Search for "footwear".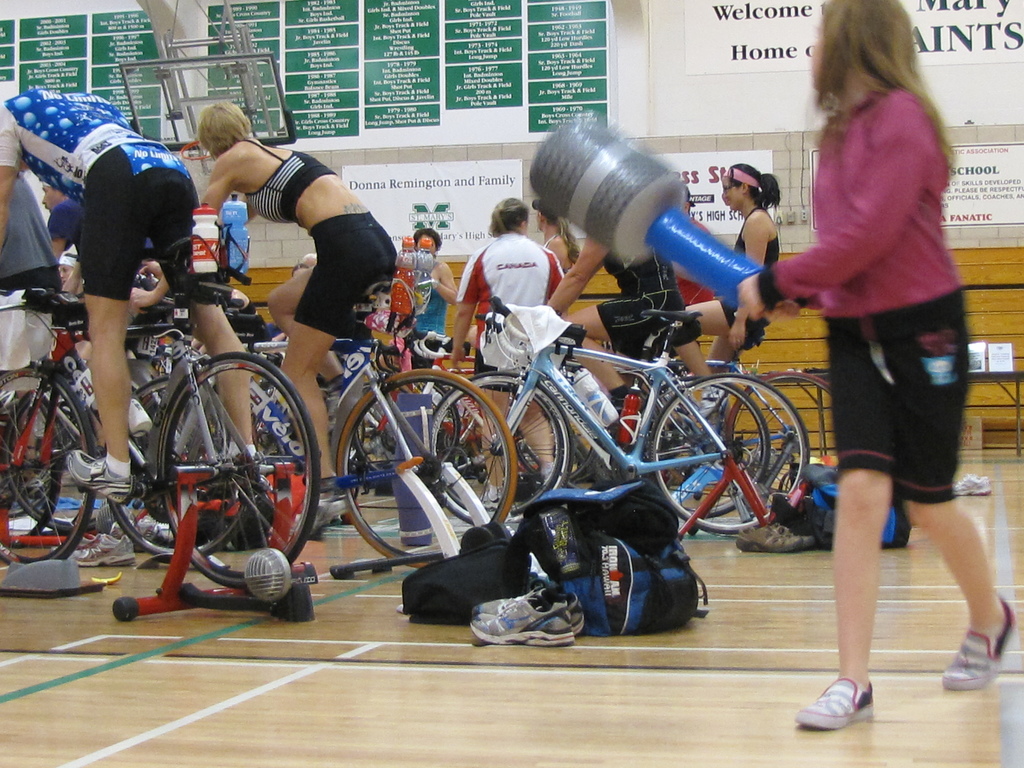
Found at (left=128, top=401, right=154, bottom=438).
